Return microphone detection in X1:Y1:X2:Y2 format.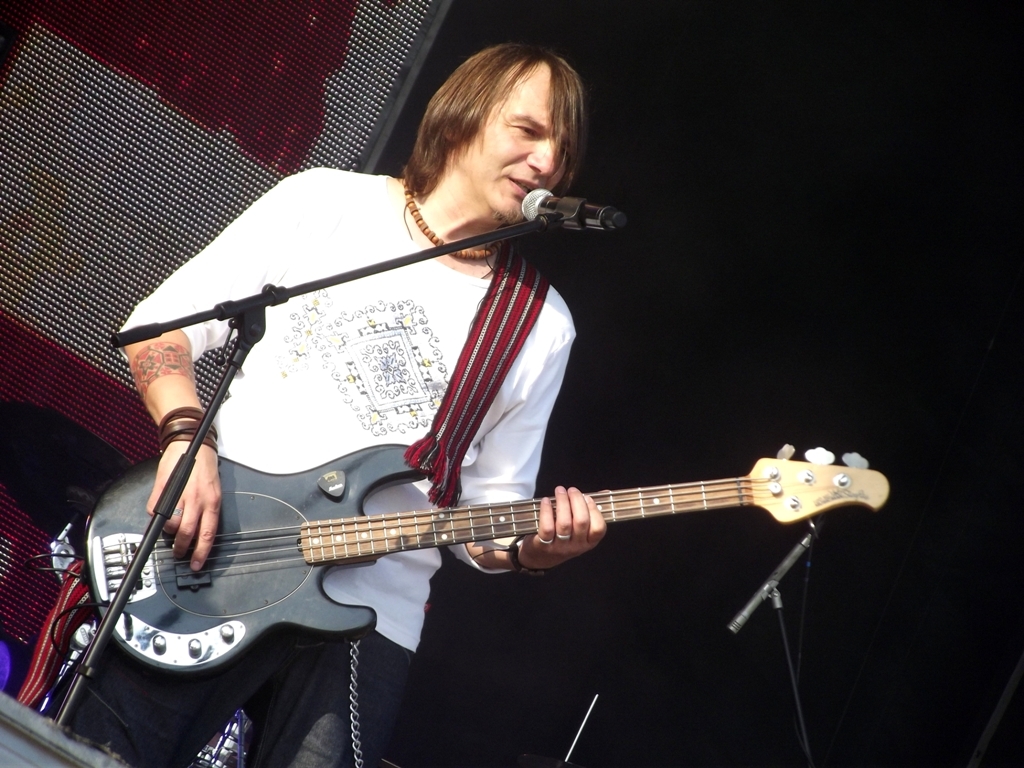
481:179:622:235.
